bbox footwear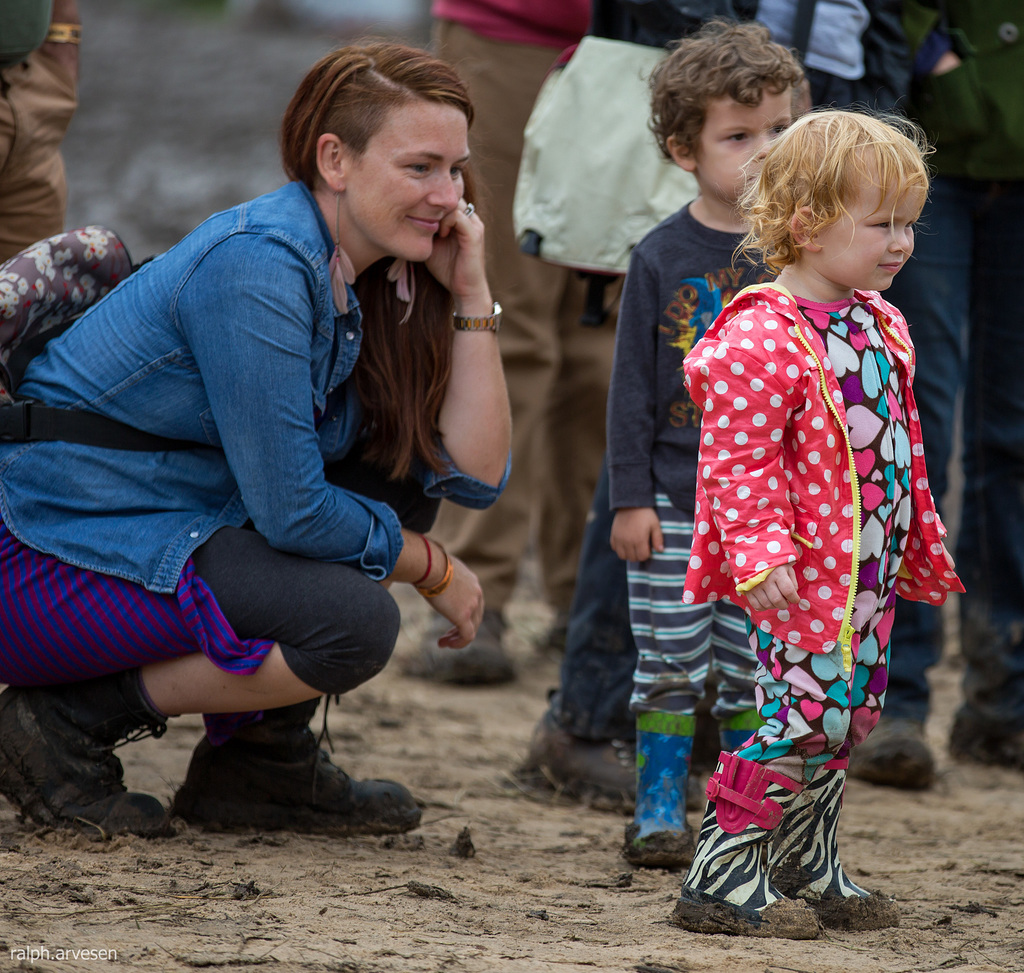
{"x1": 515, "y1": 691, "x2": 714, "y2": 817}
